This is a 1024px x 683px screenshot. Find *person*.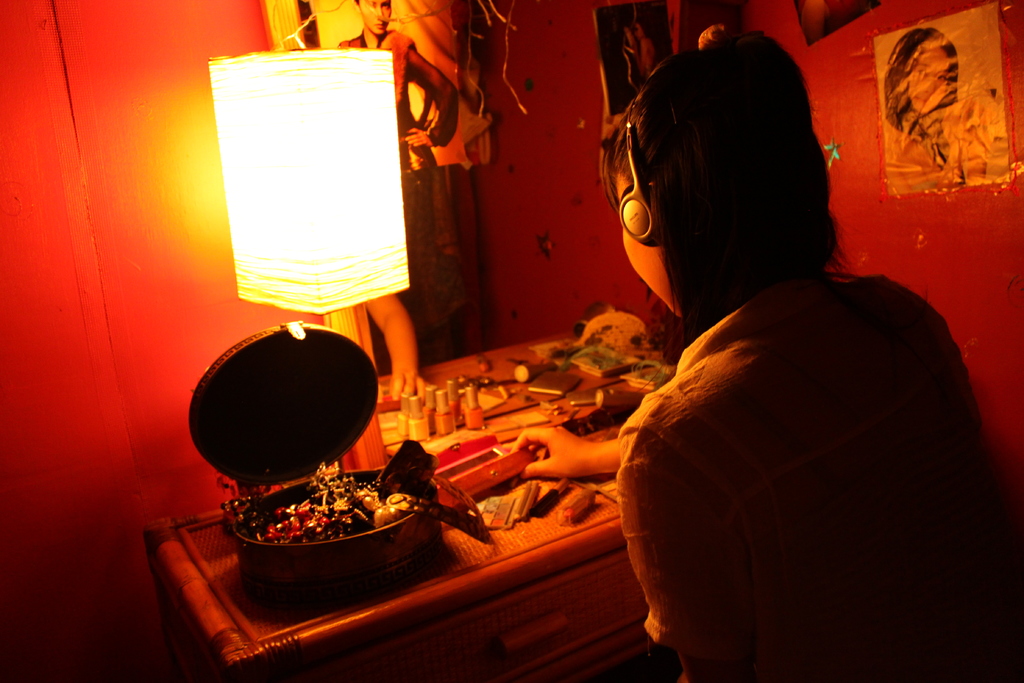
Bounding box: x1=586 y1=41 x2=997 y2=678.
